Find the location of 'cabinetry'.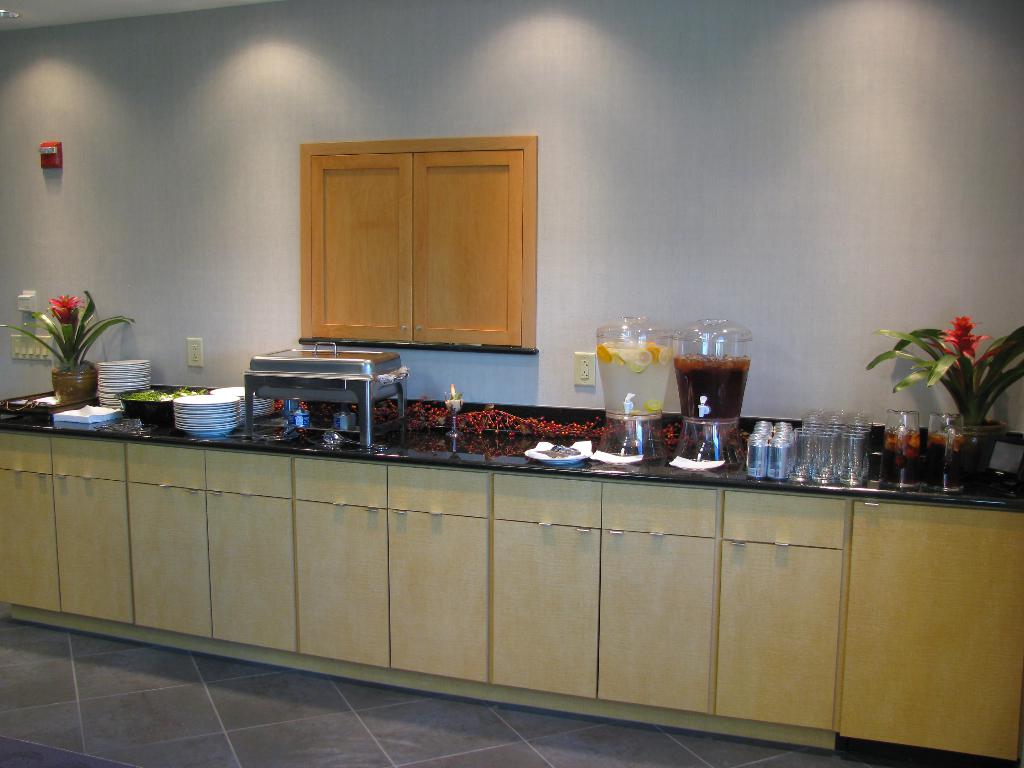
Location: <region>3, 429, 853, 757</region>.
